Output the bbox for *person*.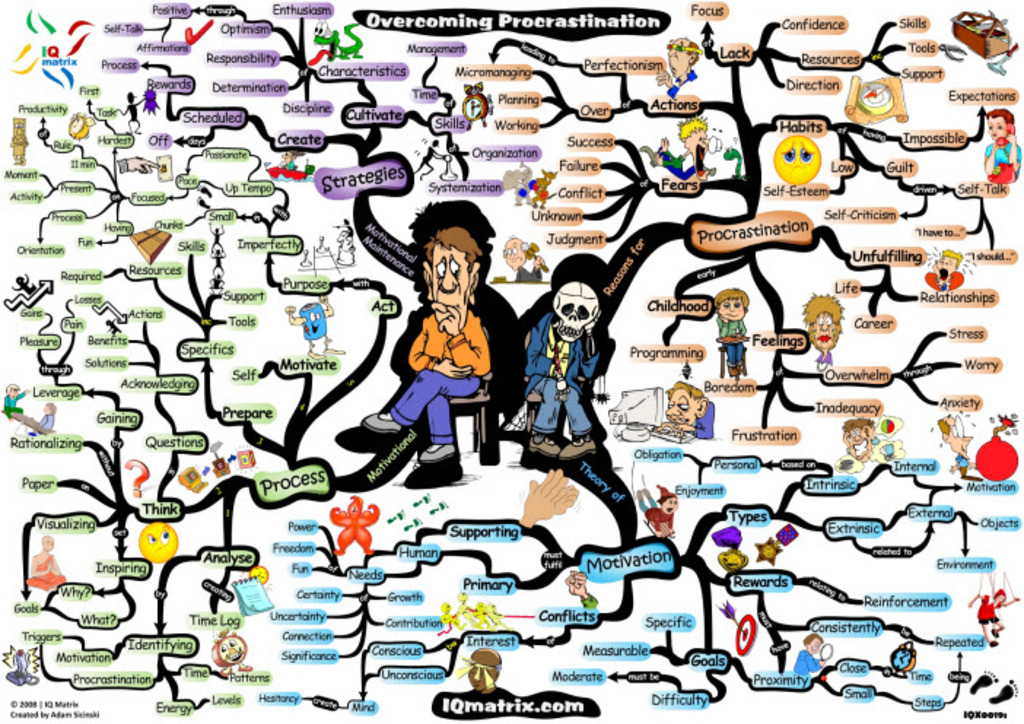
[left=636, top=480, right=681, bottom=540].
